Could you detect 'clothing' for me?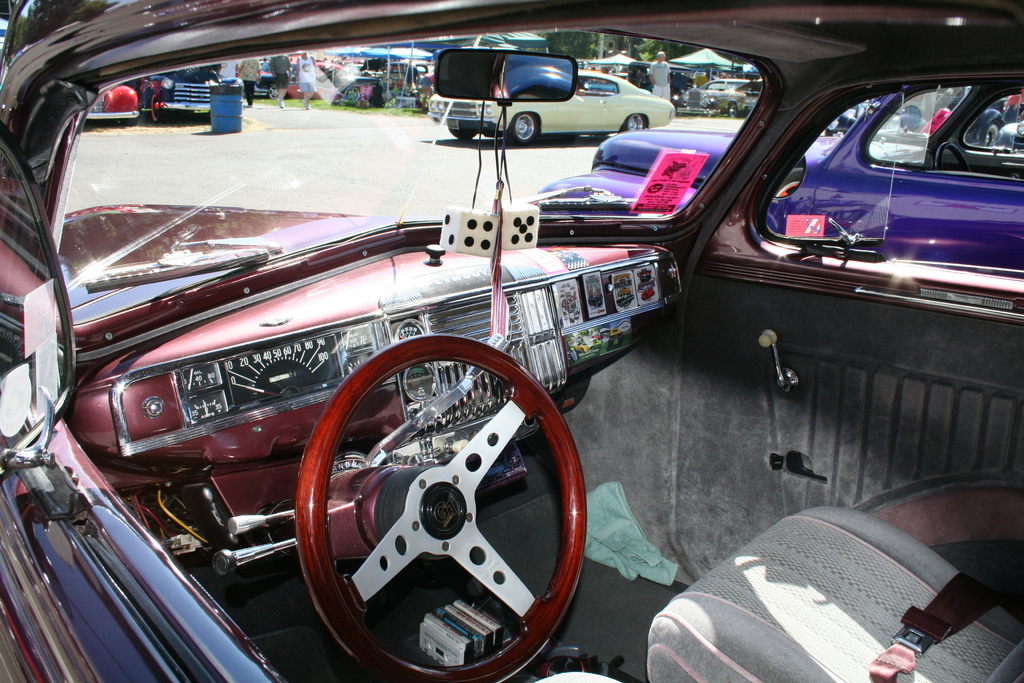
Detection result: pyautogui.locateOnScreen(216, 53, 239, 86).
